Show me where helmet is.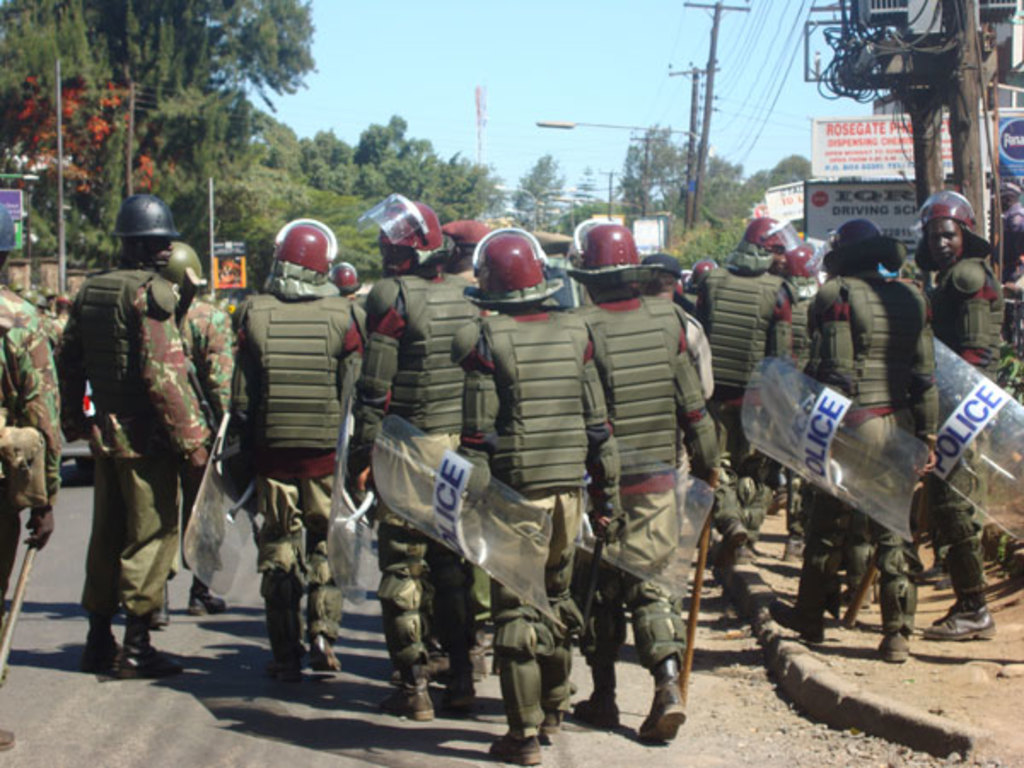
helmet is at BBox(113, 195, 176, 239).
